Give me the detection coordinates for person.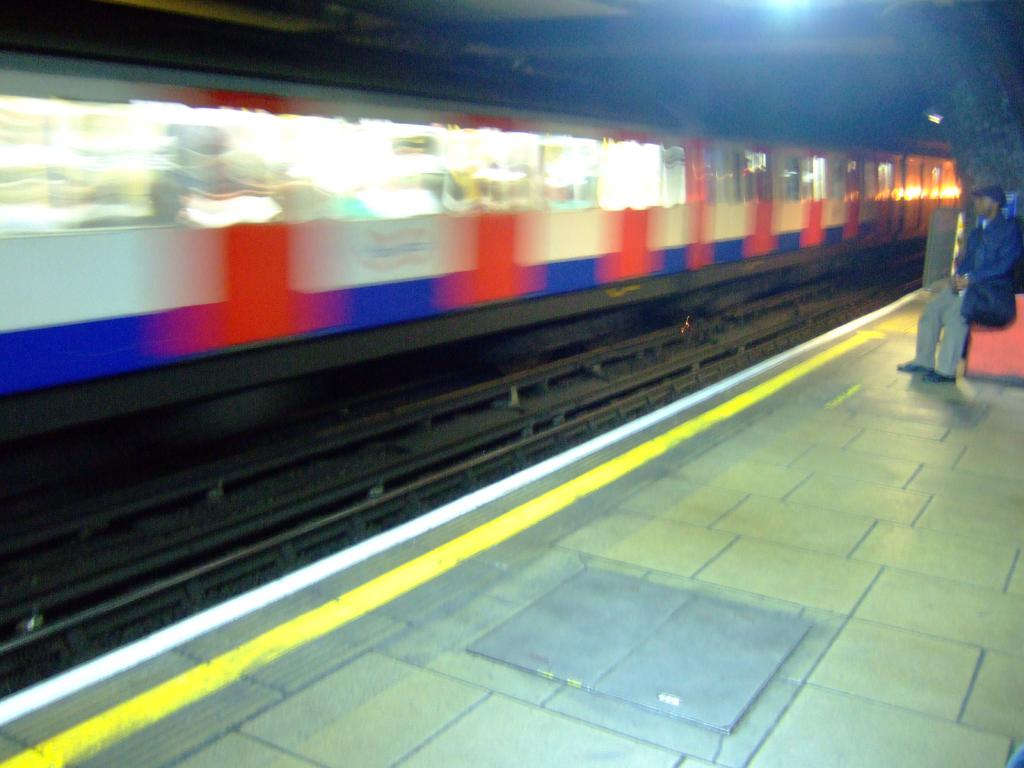
916, 186, 998, 405.
